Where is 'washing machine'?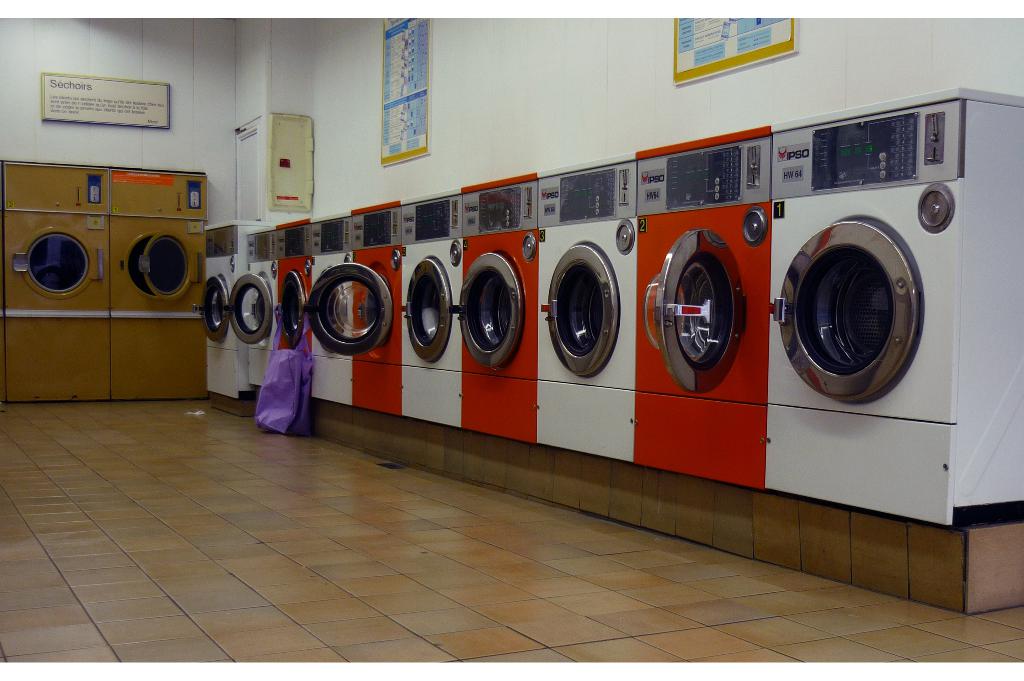
Rect(250, 216, 322, 406).
